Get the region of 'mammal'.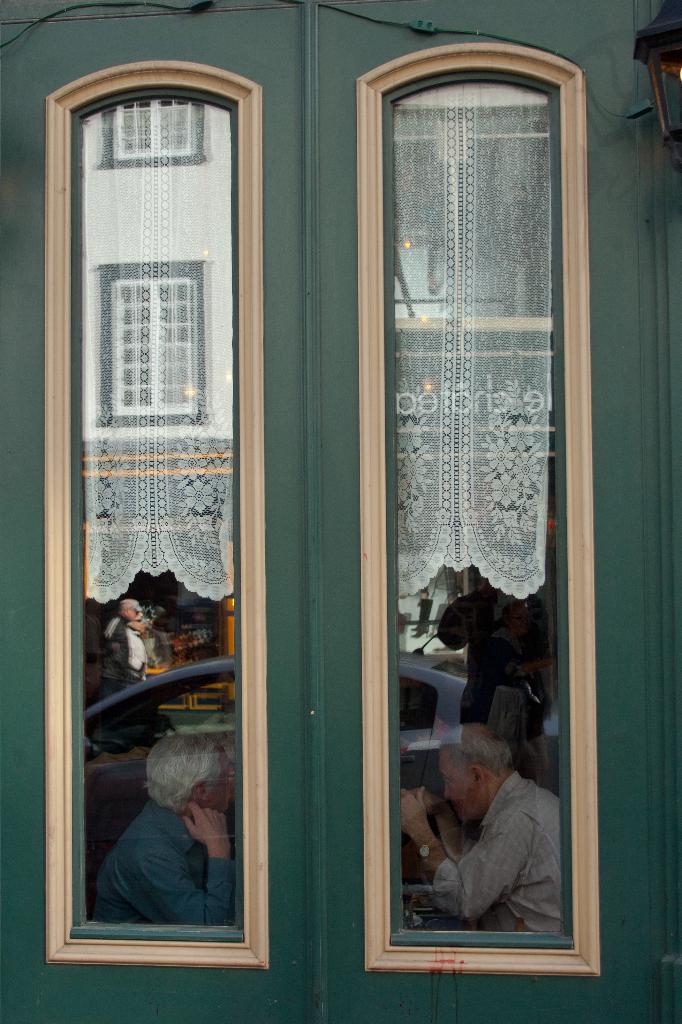
locate(102, 596, 147, 708).
